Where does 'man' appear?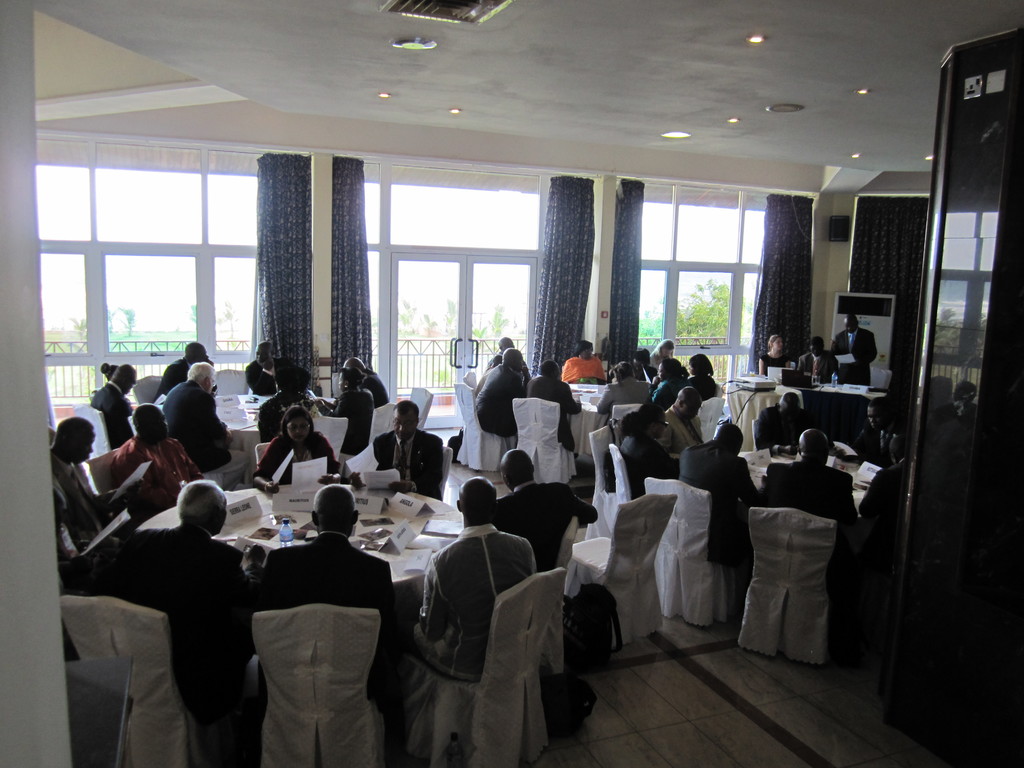
Appears at box=[755, 391, 810, 465].
